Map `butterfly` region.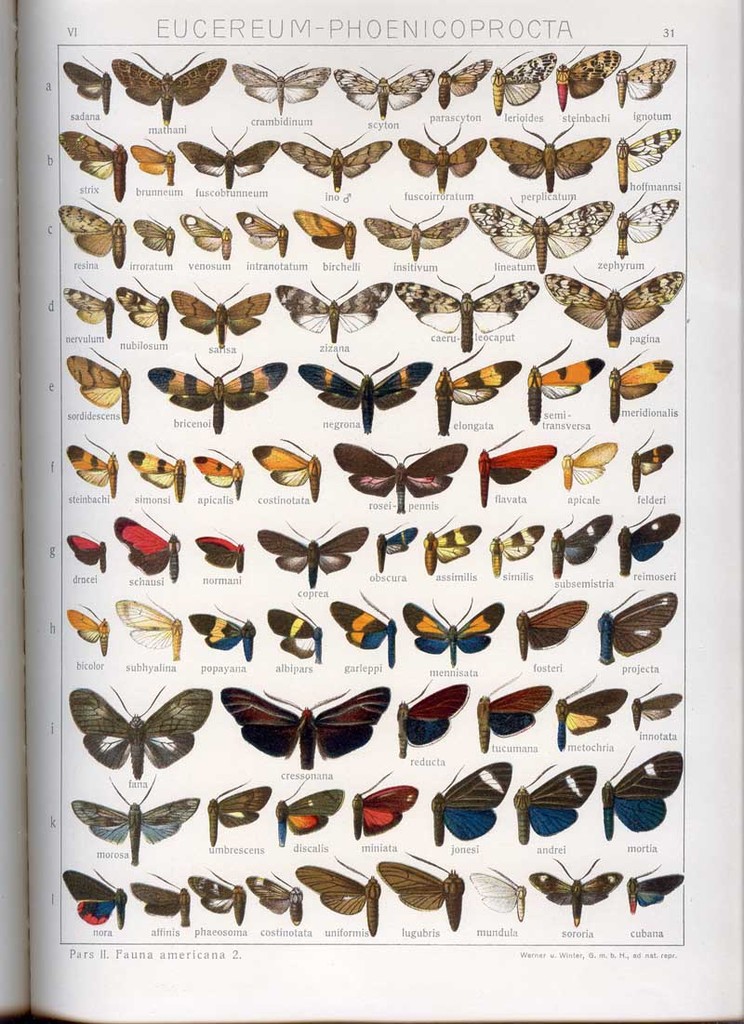
Mapped to left=534, top=866, right=617, bottom=920.
